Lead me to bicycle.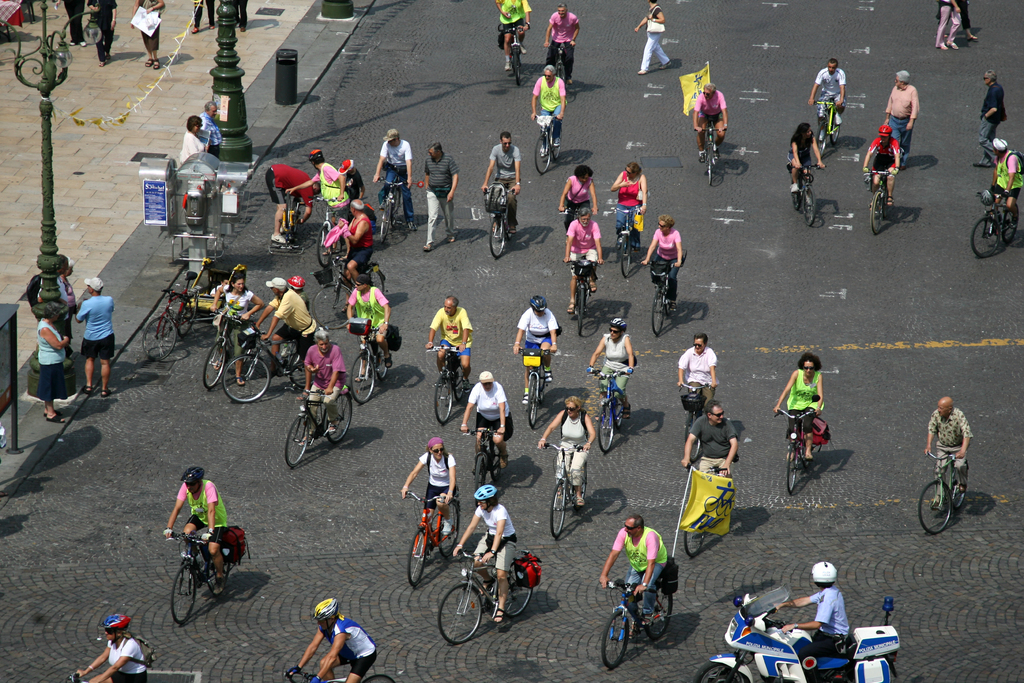
Lead to 347 318 390 404.
